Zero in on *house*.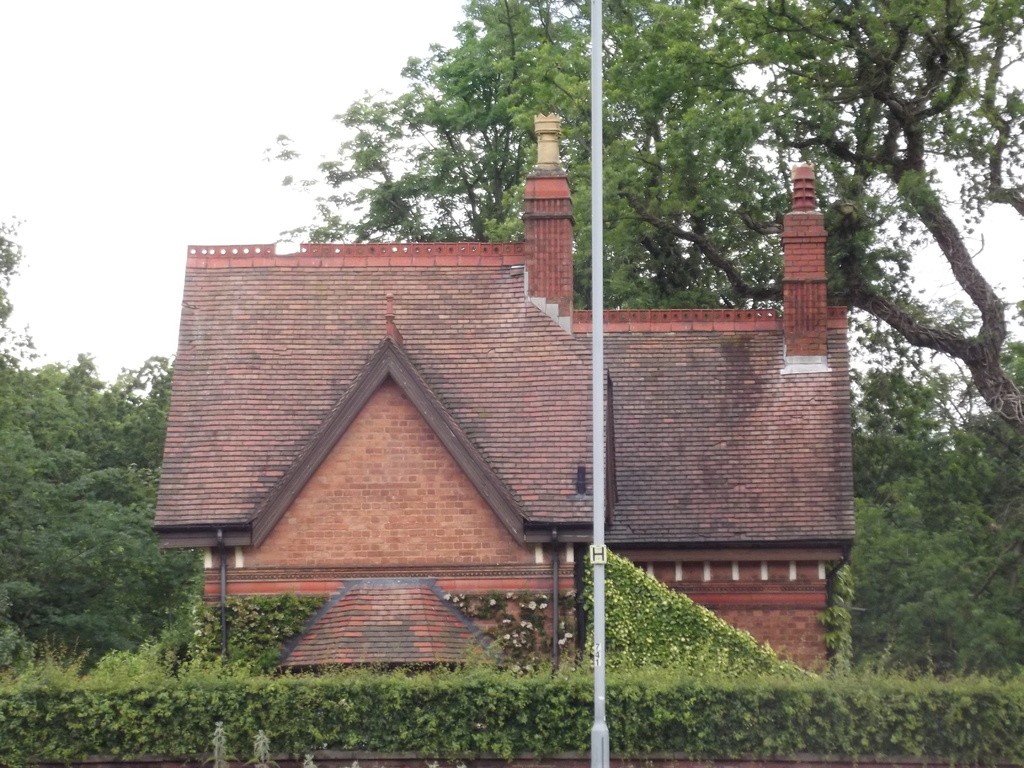
Zeroed in: [left=150, top=111, right=858, bottom=767].
